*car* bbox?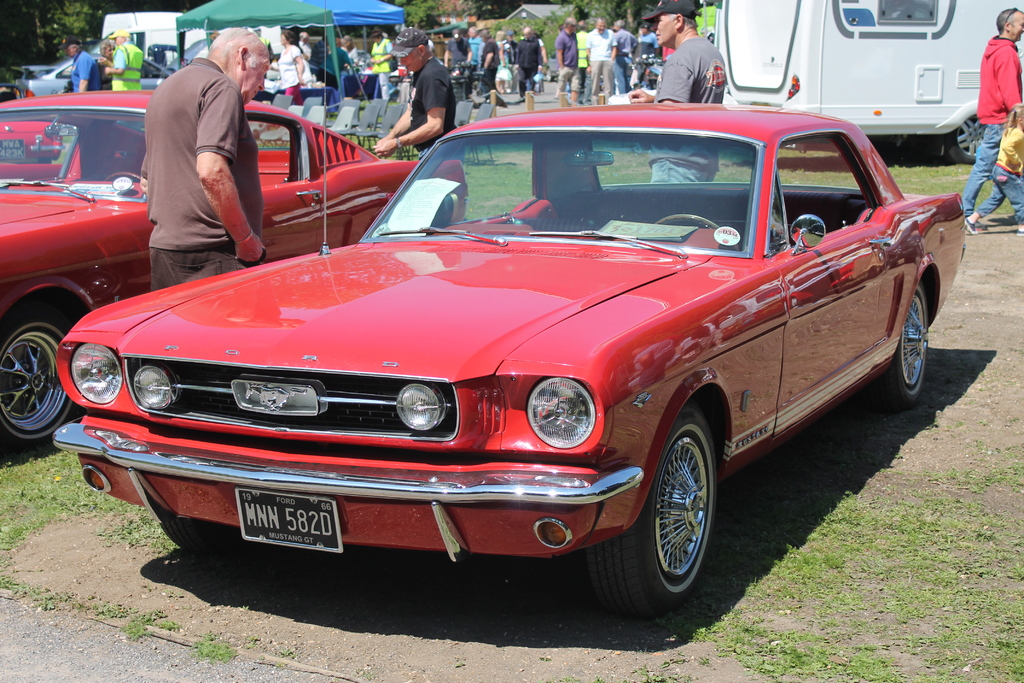
(x1=0, y1=56, x2=174, y2=101)
